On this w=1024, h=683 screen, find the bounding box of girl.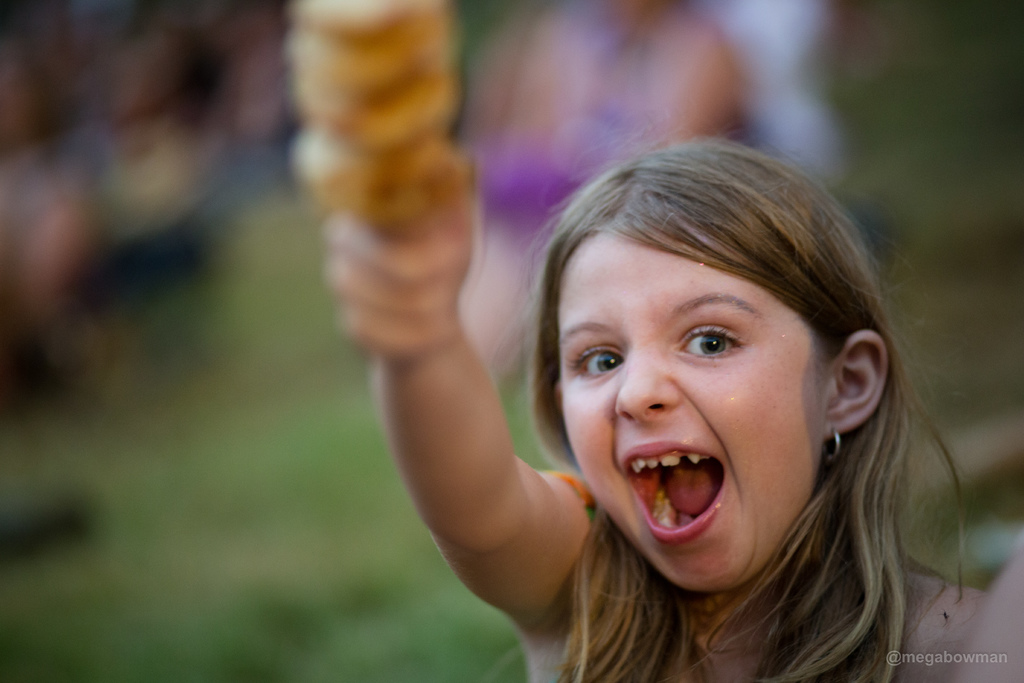
Bounding box: detection(310, 131, 1023, 682).
